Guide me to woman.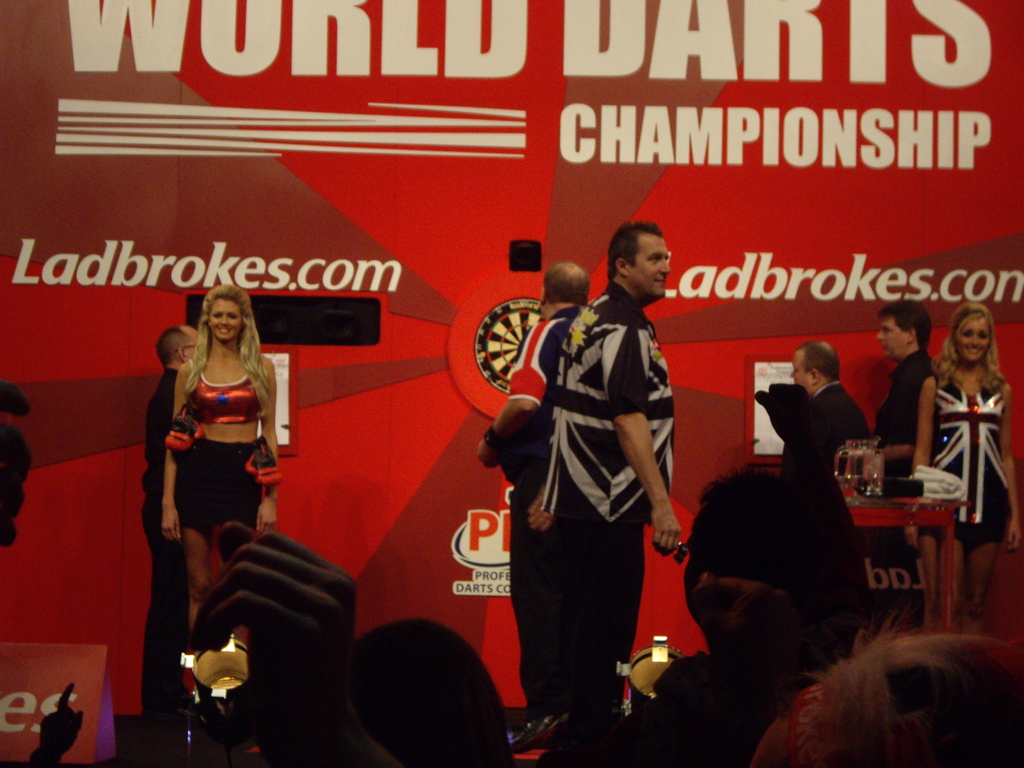
Guidance: 906:299:1022:632.
